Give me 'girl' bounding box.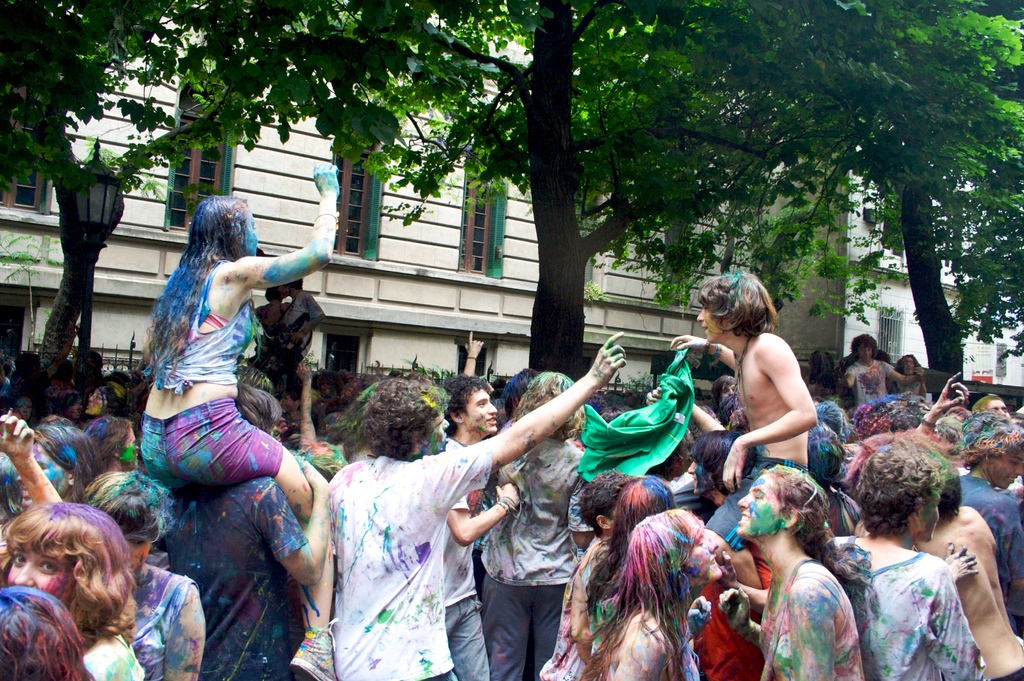
l=139, t=161, r=335, b=680.
